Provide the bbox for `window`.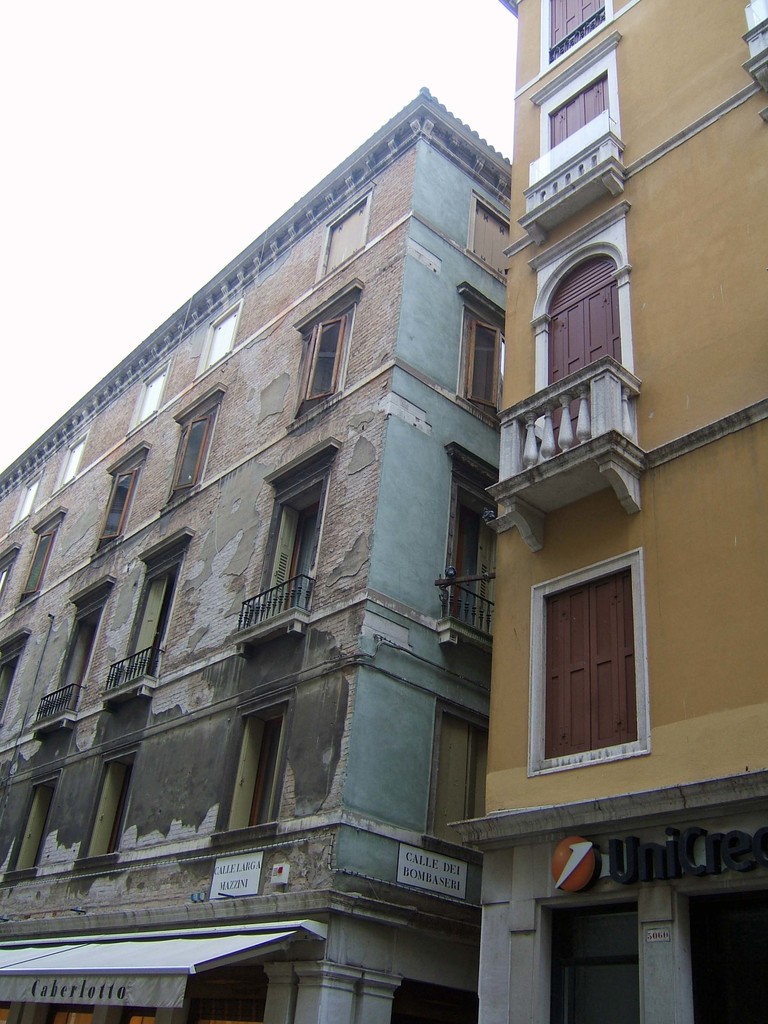
region(543, 568, 639, 758).
